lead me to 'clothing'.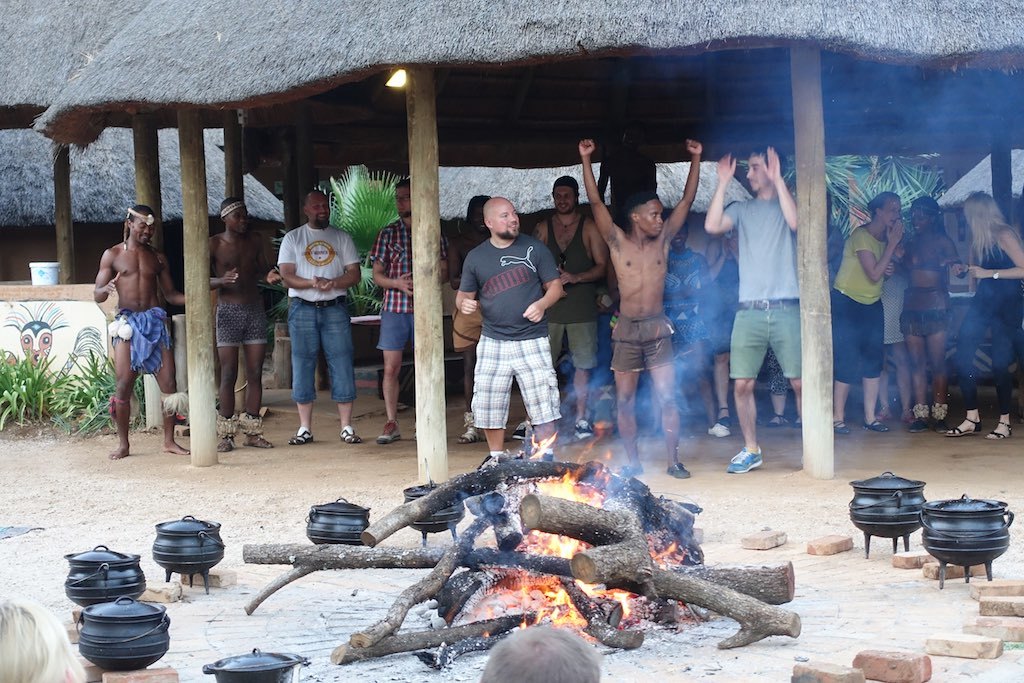
Lead to pyautogui.locateOnScreen(539, 216, 606, 372).
